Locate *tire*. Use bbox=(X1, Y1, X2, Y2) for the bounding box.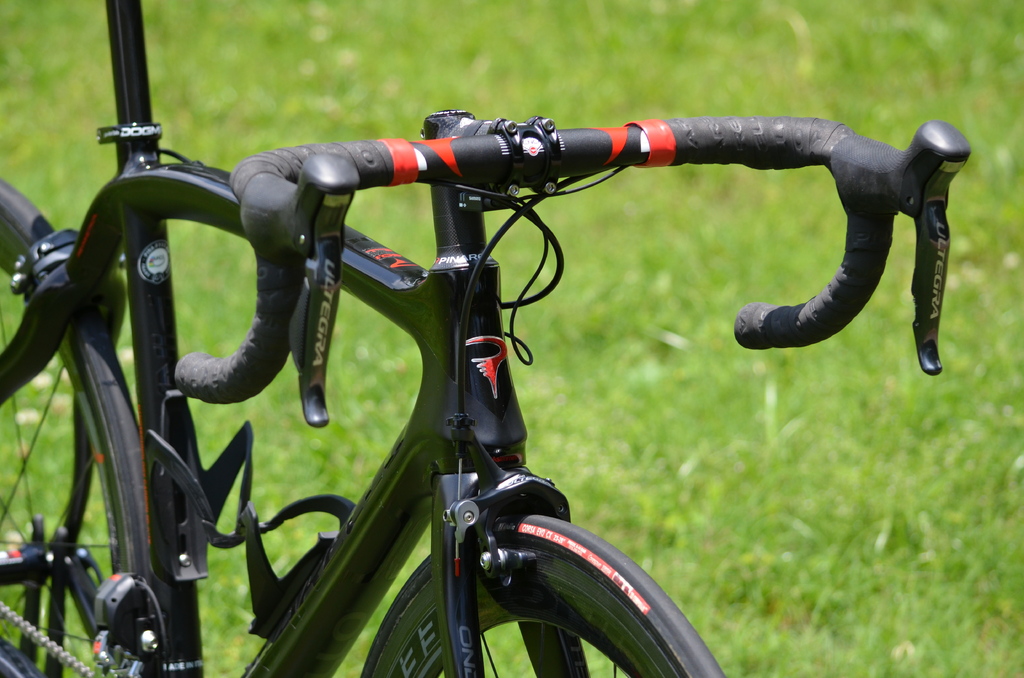
bbox=(0, 175, 143, 677).
